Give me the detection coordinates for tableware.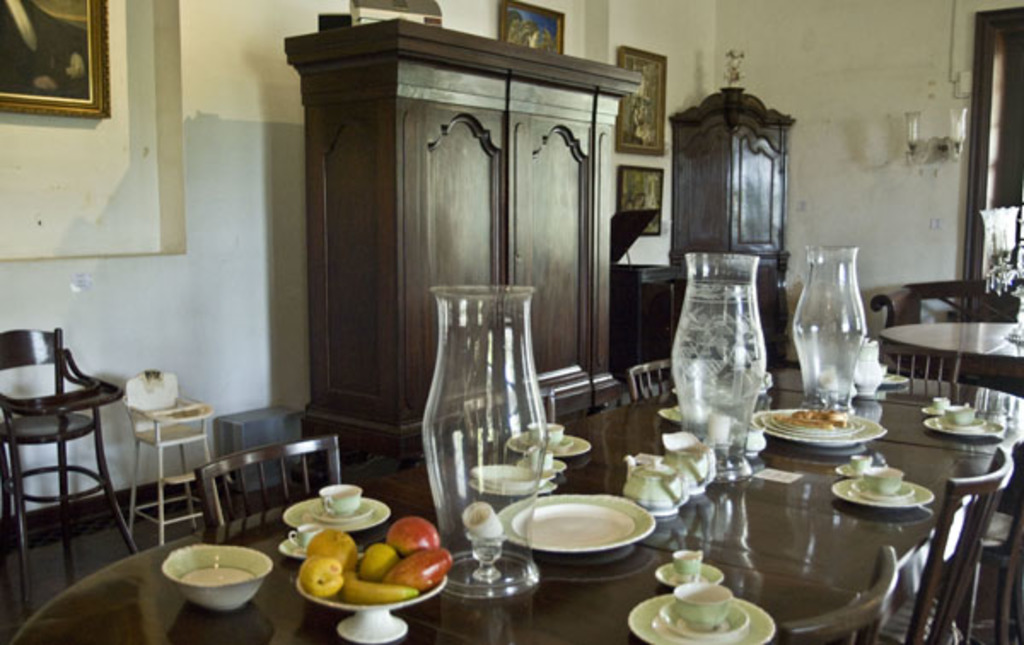
852,336,886,394.
